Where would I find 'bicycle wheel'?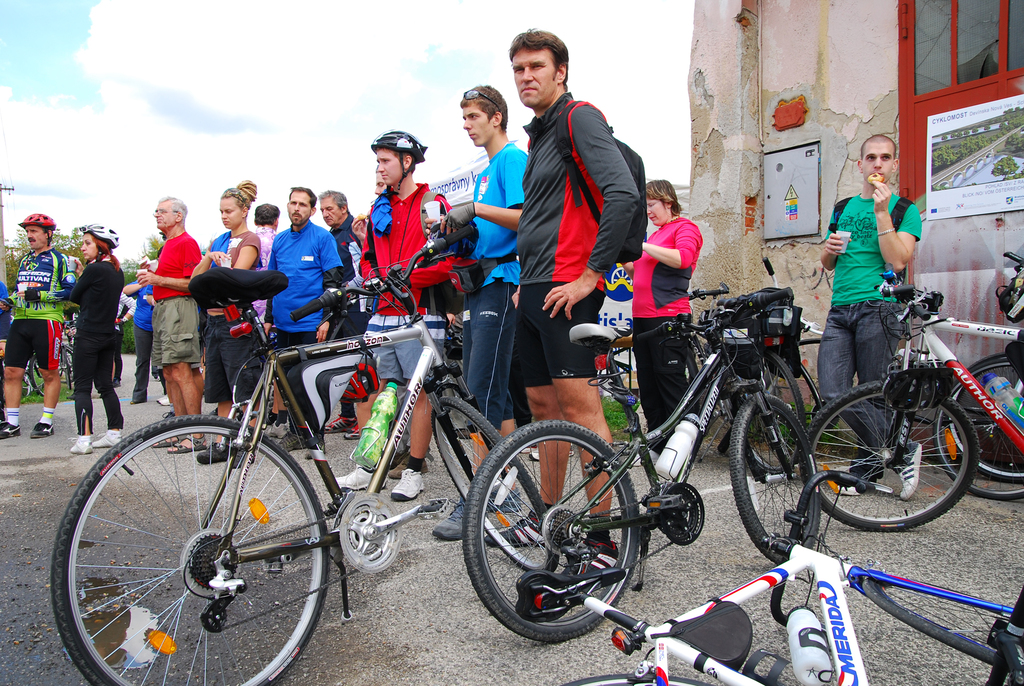
At <bbox>19, 369, 30, 405</bbox>.
